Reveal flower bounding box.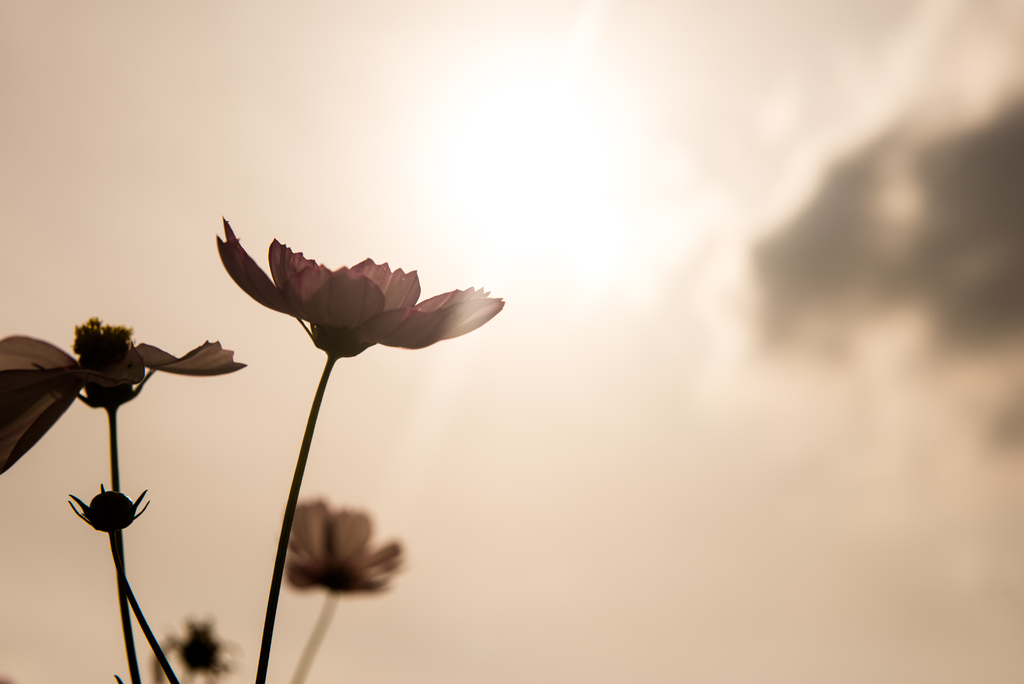
Revealed: left=208, top=228, right=537, bottom=387.
